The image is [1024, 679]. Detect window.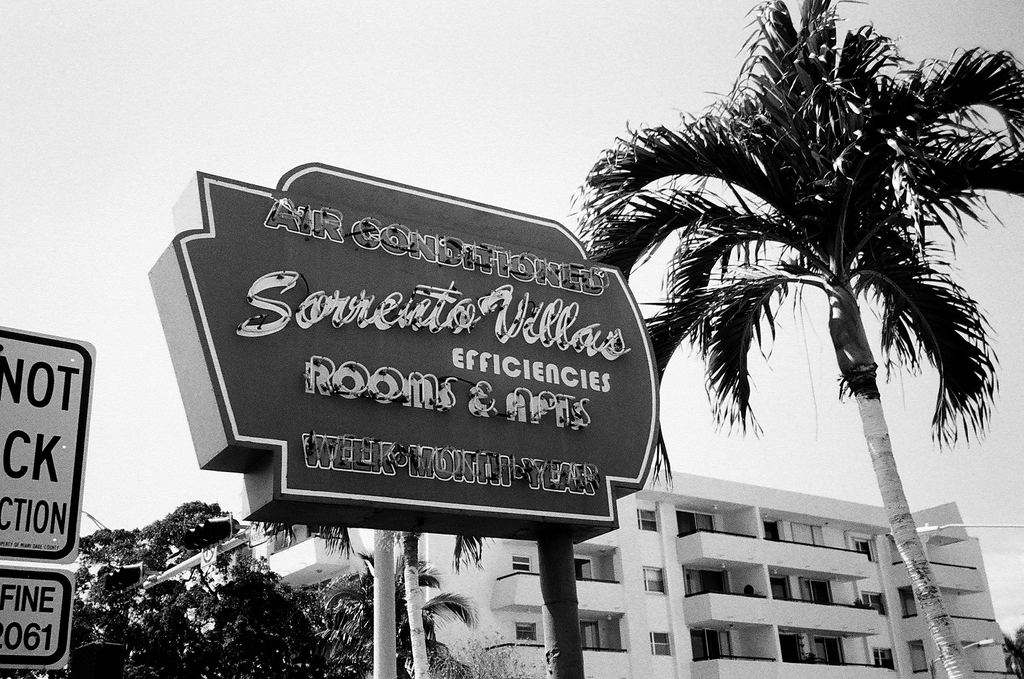
Detection: <region>517, 625, 539, 641</region>.
